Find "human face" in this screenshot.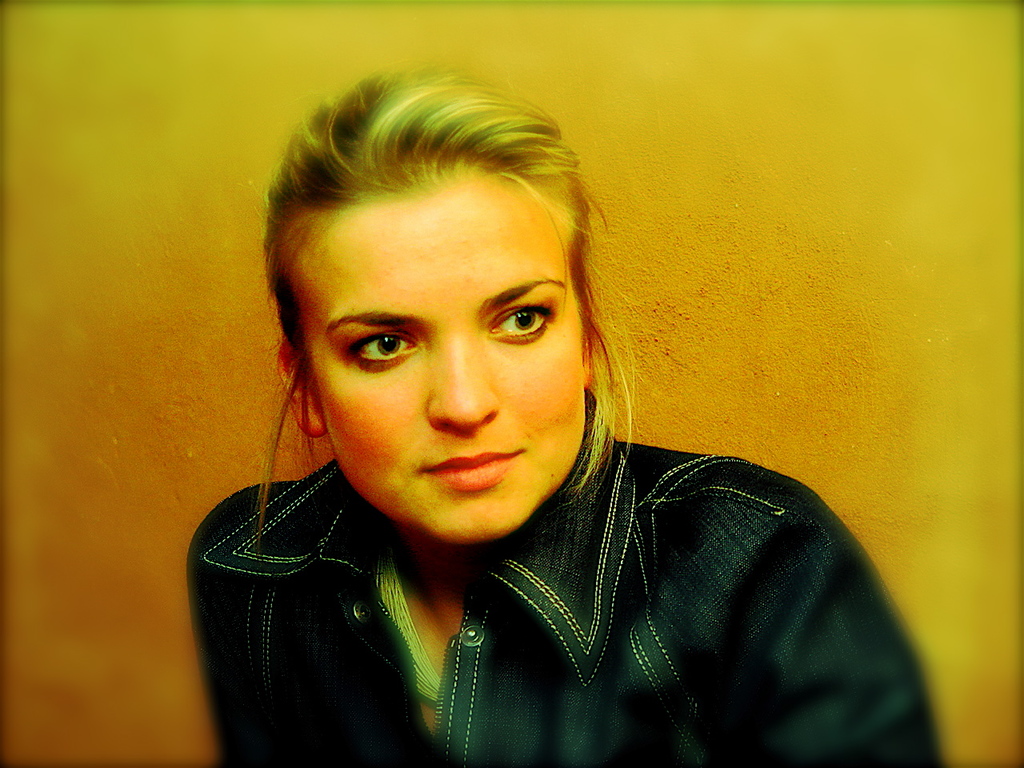
The bounding box for "human face" is 298,194,584,542.
